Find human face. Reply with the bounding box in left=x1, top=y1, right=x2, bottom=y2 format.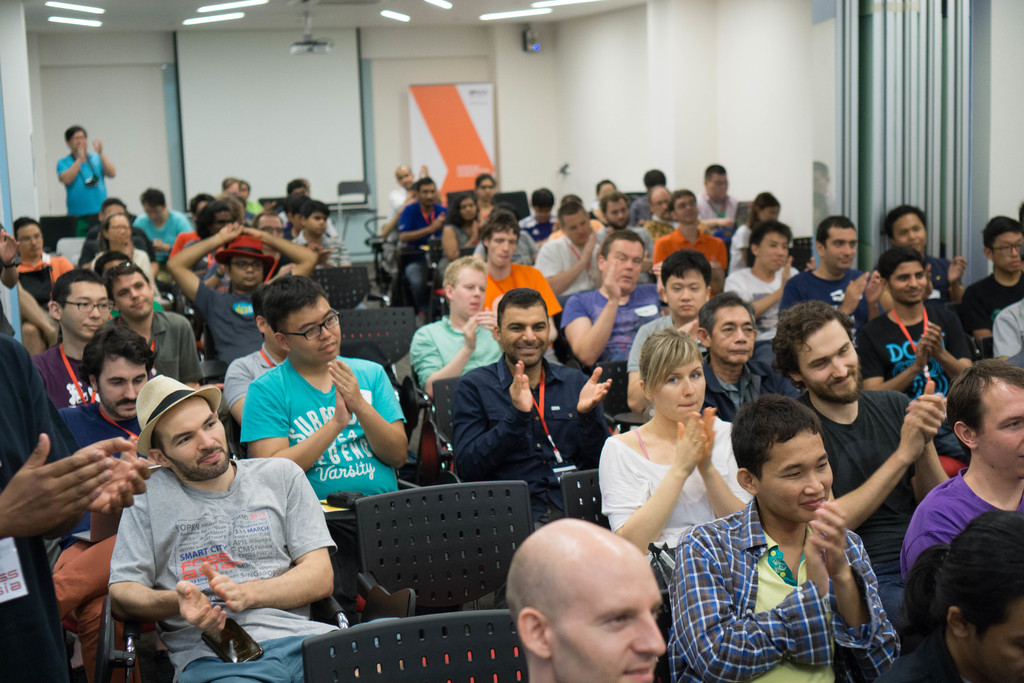
left=762, top=236, right=789, bottom=273.
